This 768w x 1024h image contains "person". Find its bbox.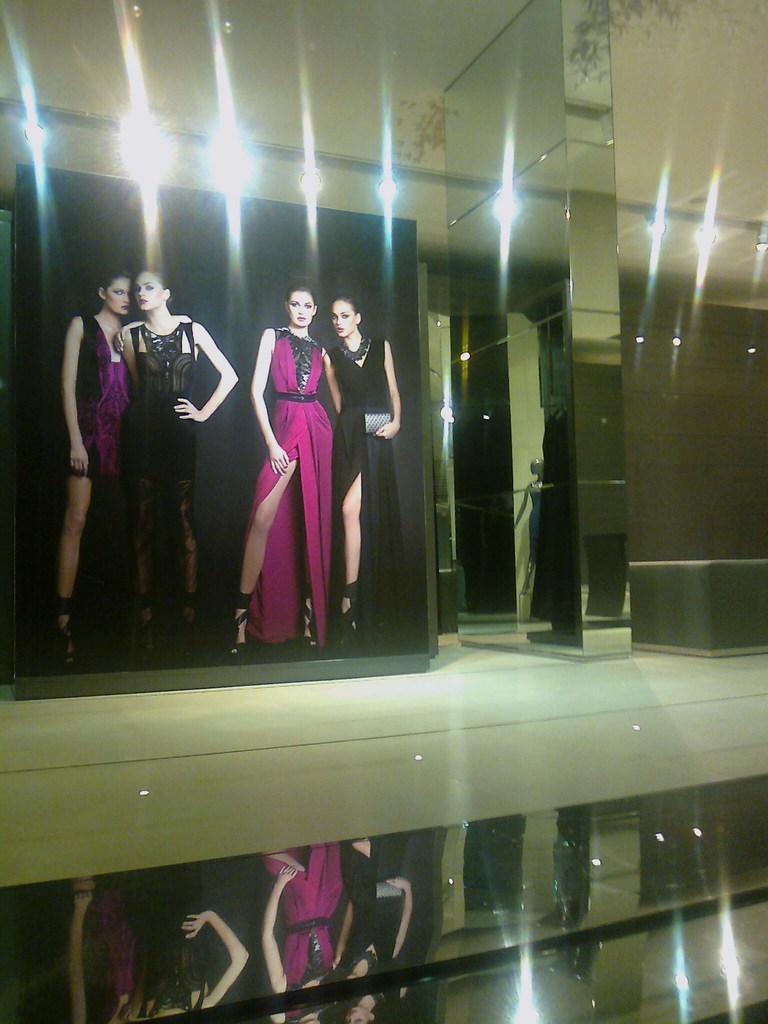
(233,283,334,652).
